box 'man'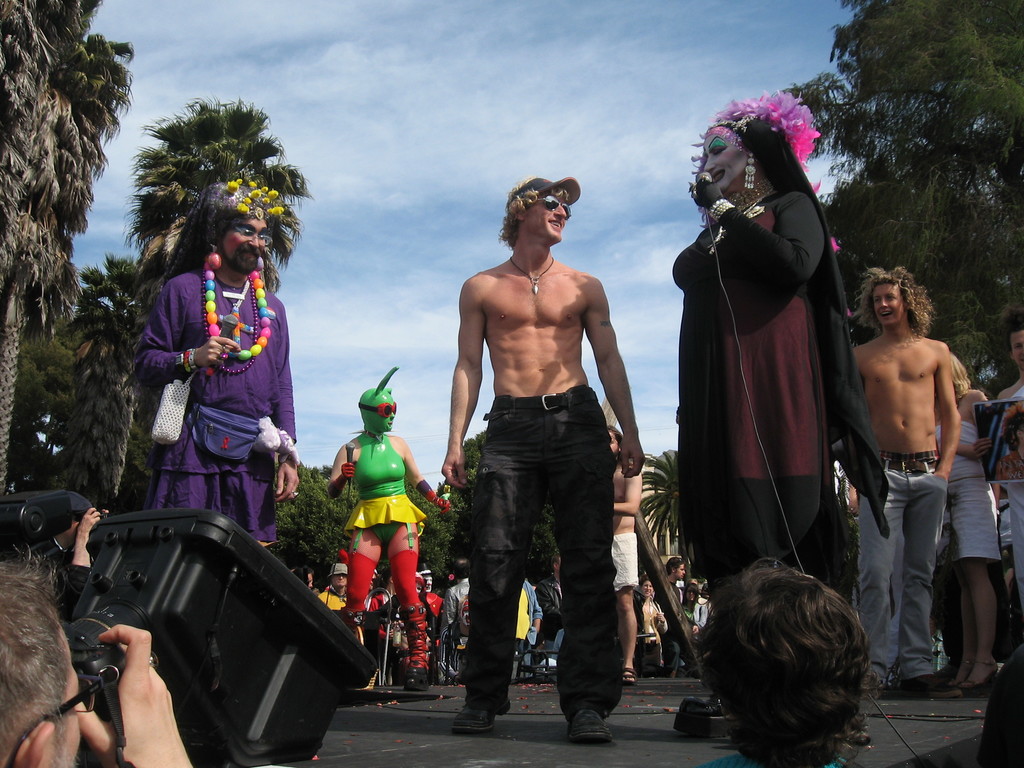
(972, 305, 1023, 617)
